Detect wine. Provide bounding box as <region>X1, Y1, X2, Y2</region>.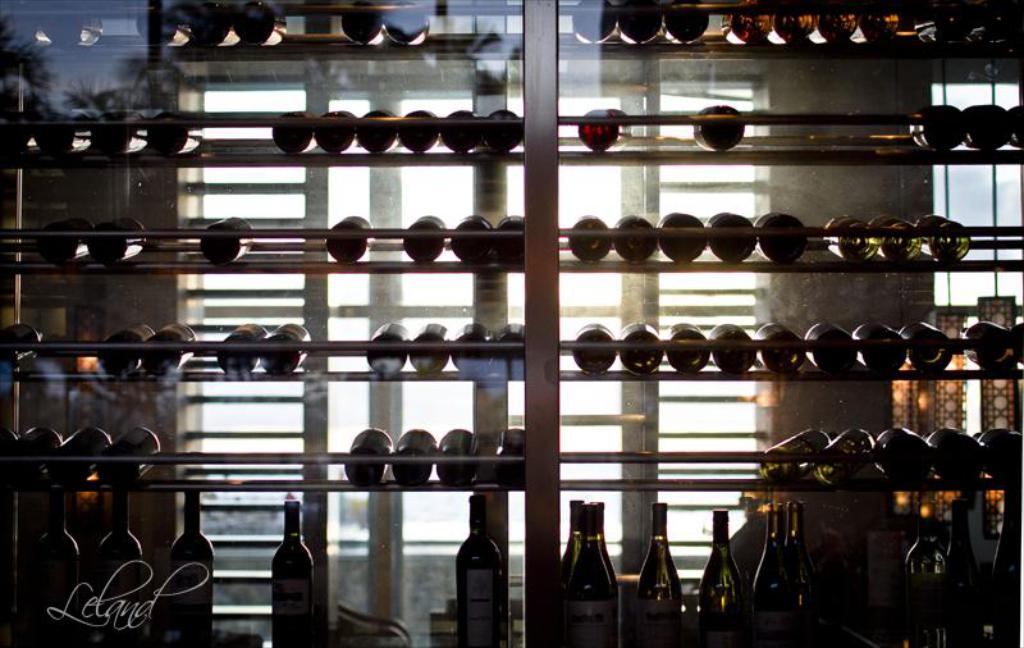
<region>754, 505, 794, 647</region>.
